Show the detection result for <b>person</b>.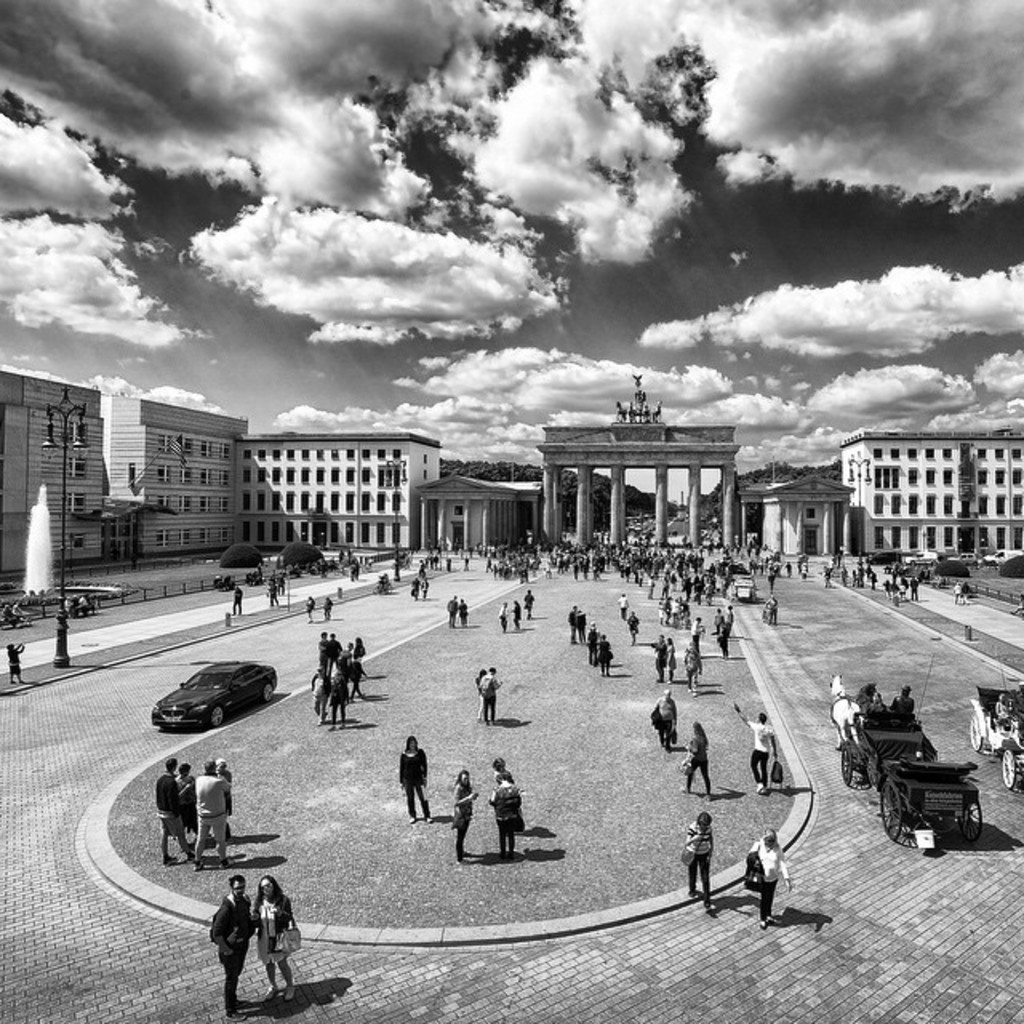
{"x1": 677, "y1": 722, "x2": 717, "y2": 803}.
